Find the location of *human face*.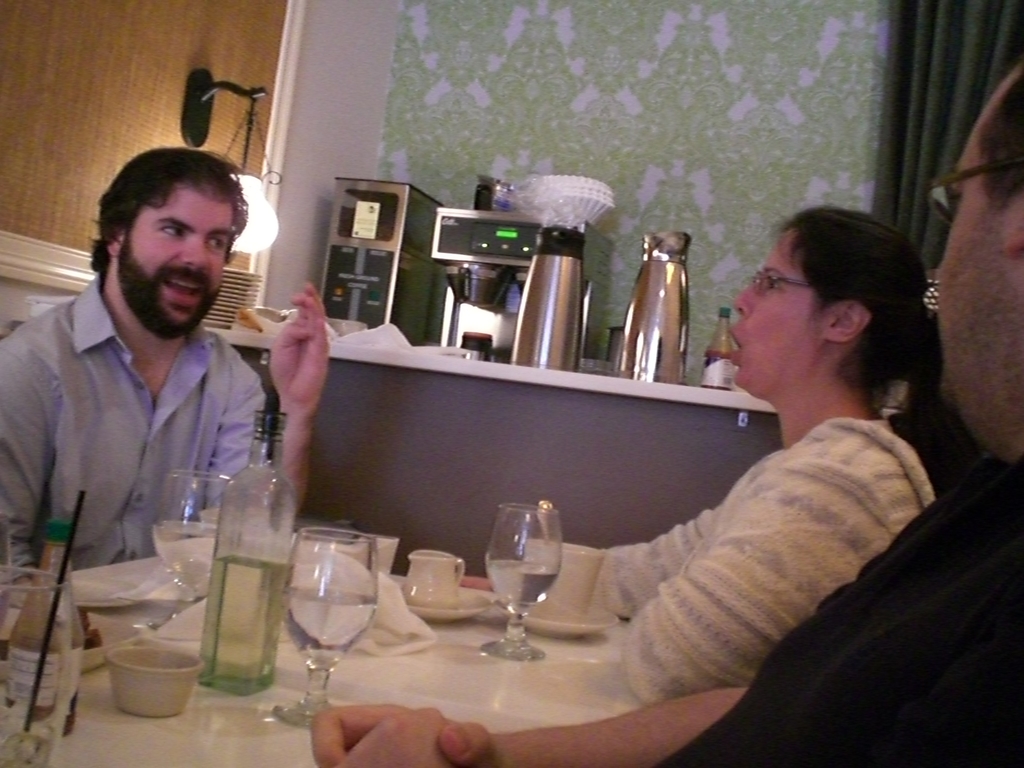
Location: Rect(732, 230, 821, 388).
